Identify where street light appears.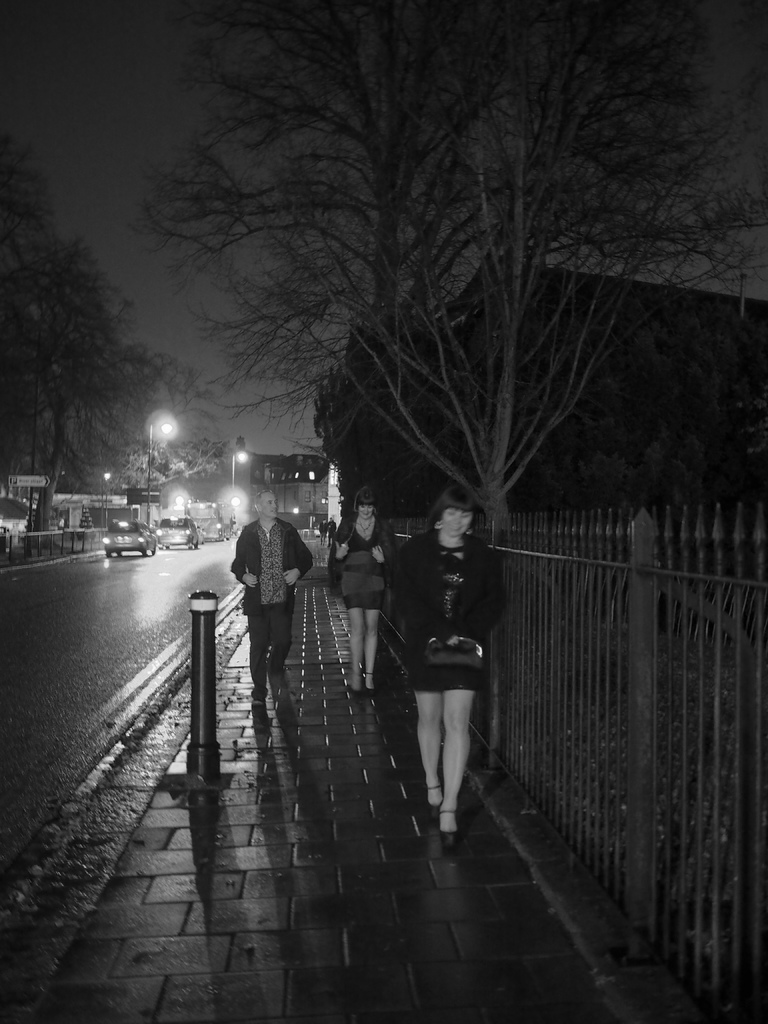
Appears at select_region(227, 429, 260, 529).
